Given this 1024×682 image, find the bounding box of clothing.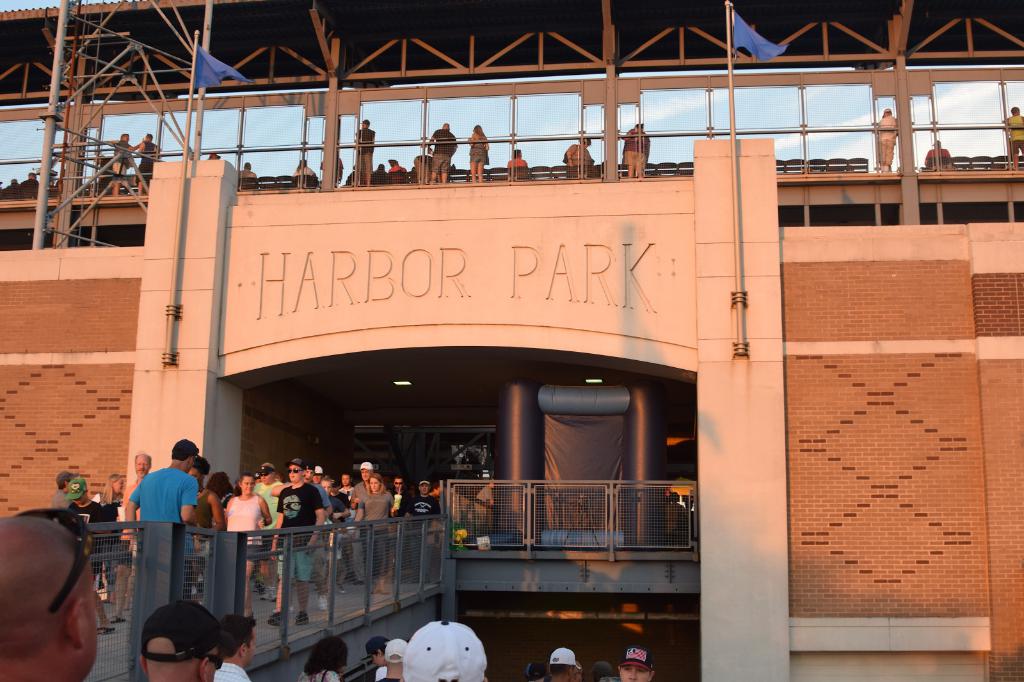
x1=349, y1=463, x2=378, y2=569.
